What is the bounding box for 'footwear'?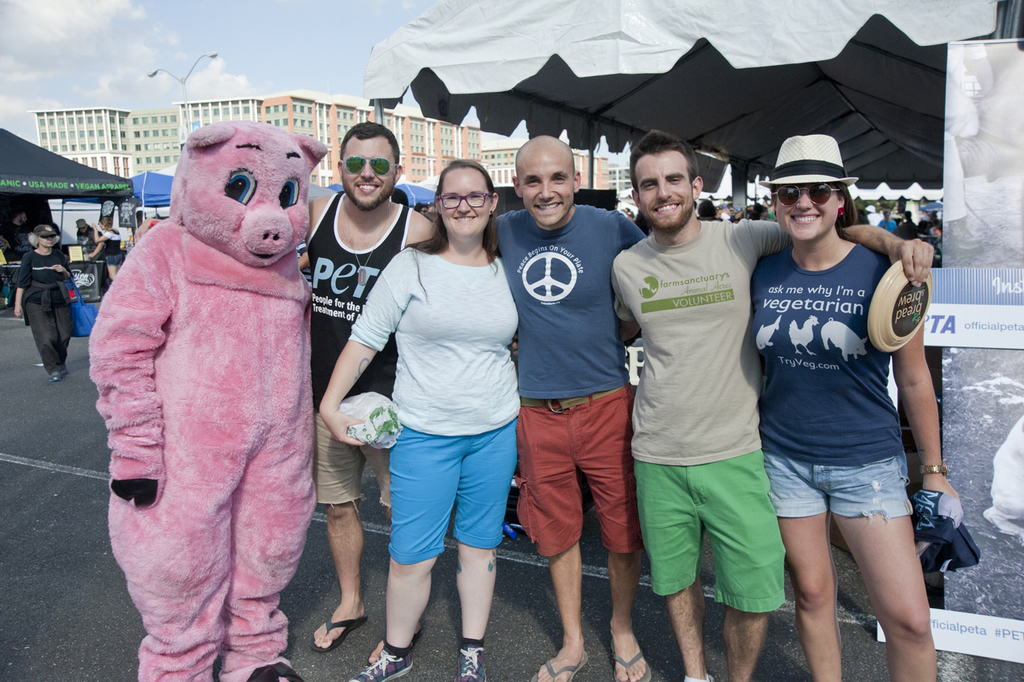
611,637,650,681.
